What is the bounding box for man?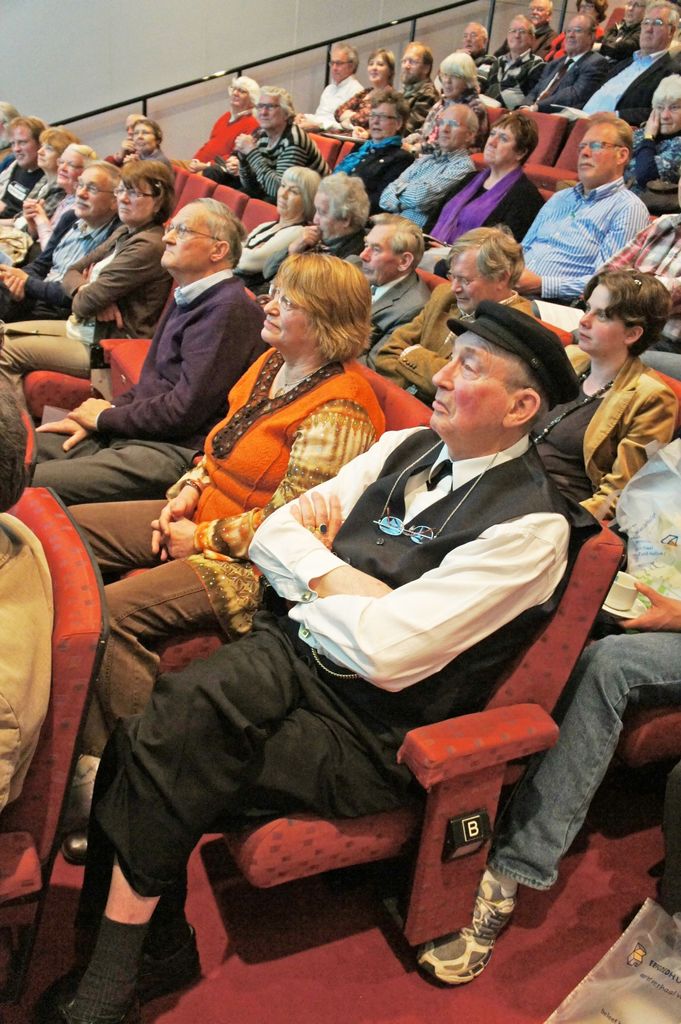
<region>366, 99, 483, 235</region>.
